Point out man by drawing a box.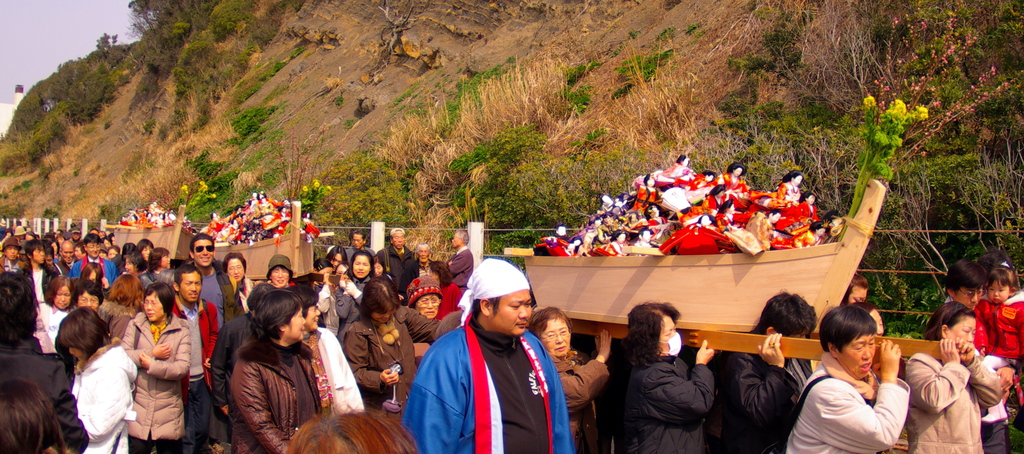
select_region(68, 232, 118, 289).
